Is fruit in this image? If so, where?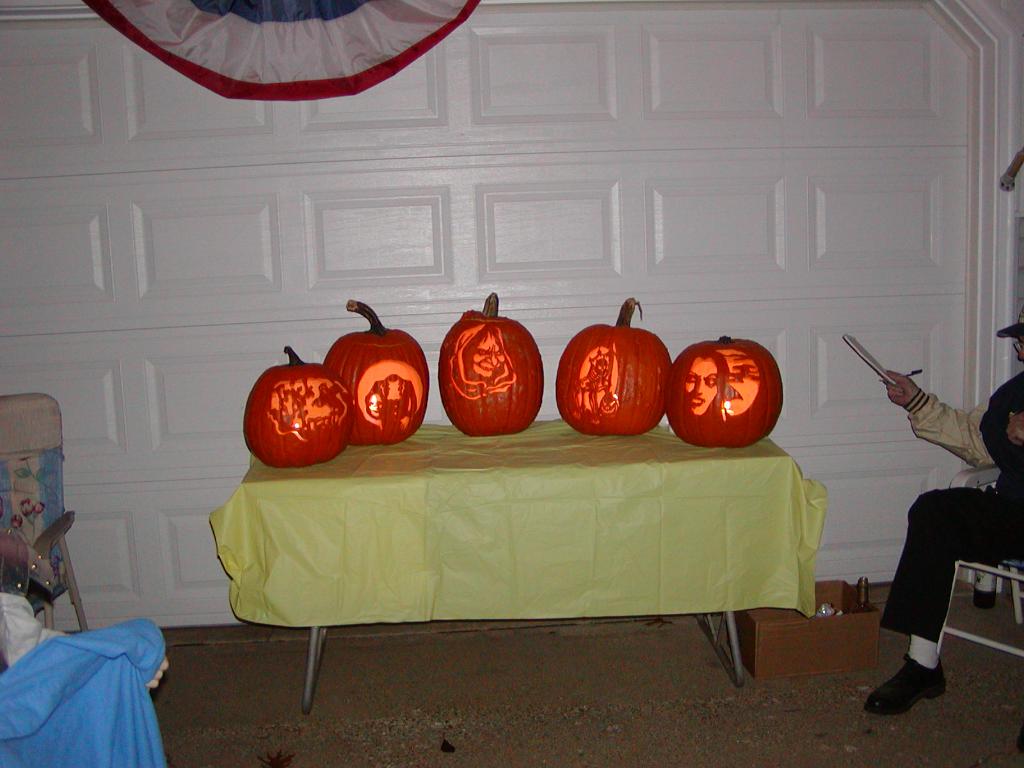
Yes, at select_region(320, 298, 429, 443).
